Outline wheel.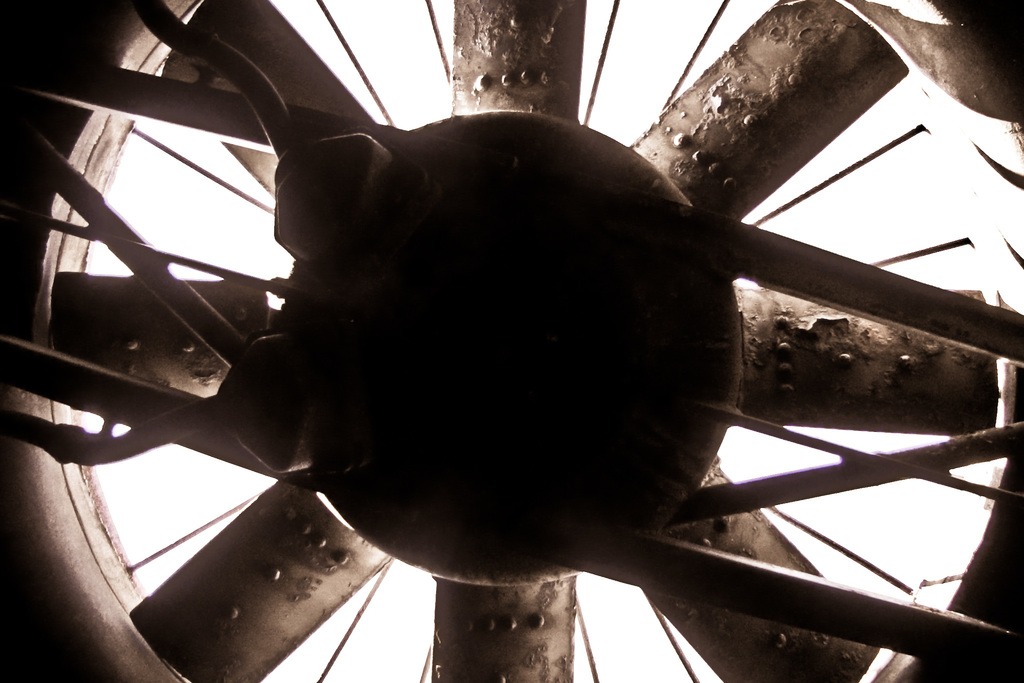
Outline: (left=70, top=0, right=1002, bottom=653).
